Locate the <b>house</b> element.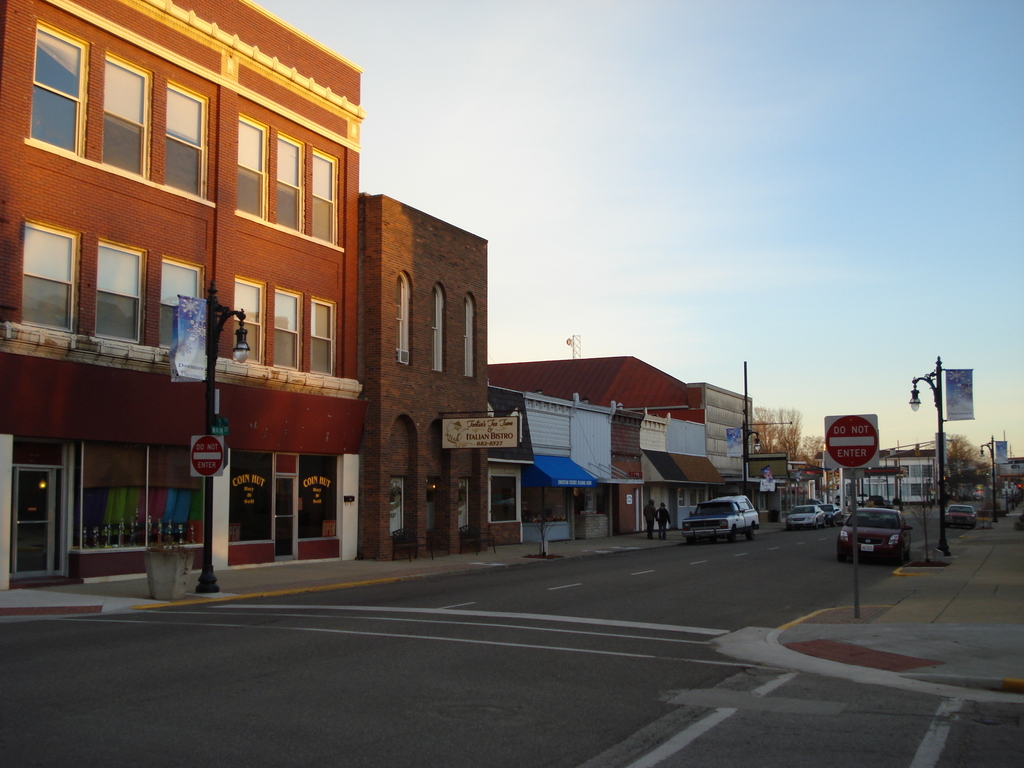
Element bbox: rect(513, 335, 714, 535).
